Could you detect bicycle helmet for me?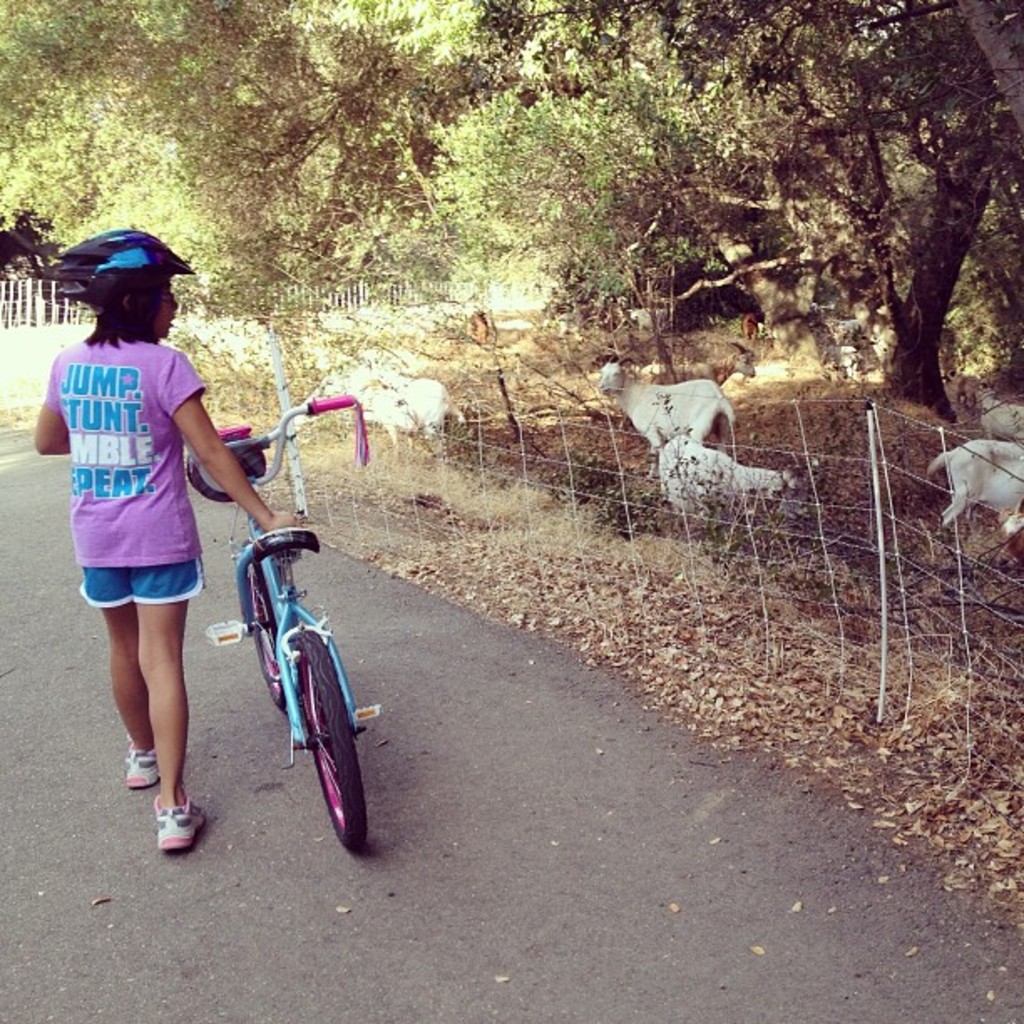
Detection result: <region>22, 228, 187, 306</region>.
